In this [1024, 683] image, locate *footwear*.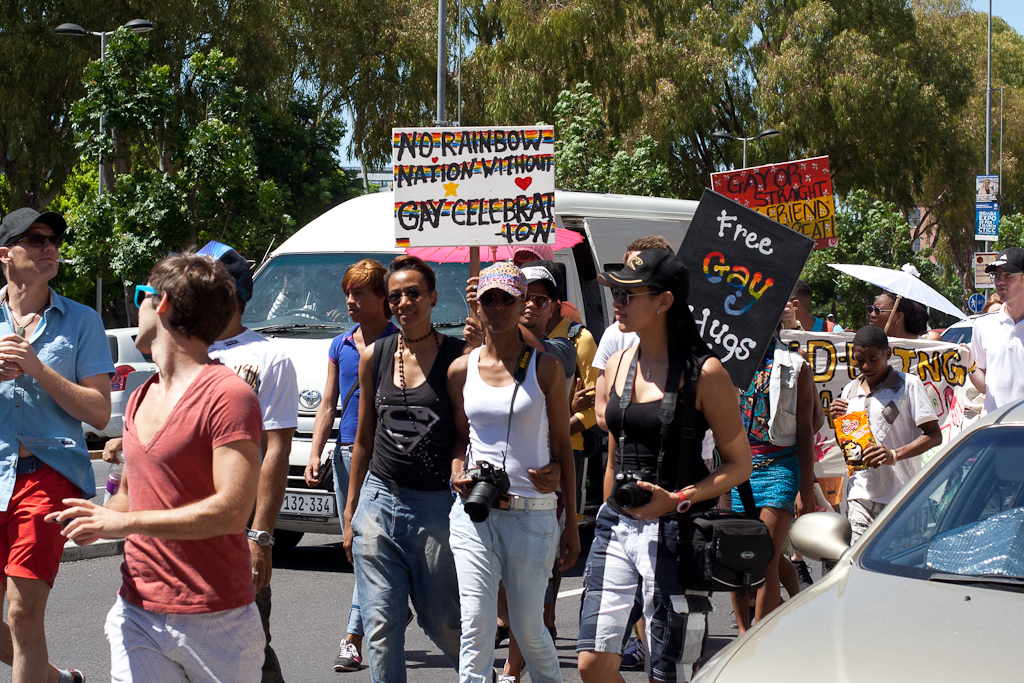
Bounding box: x1=332, y1=634, x2=363, y2=667.
